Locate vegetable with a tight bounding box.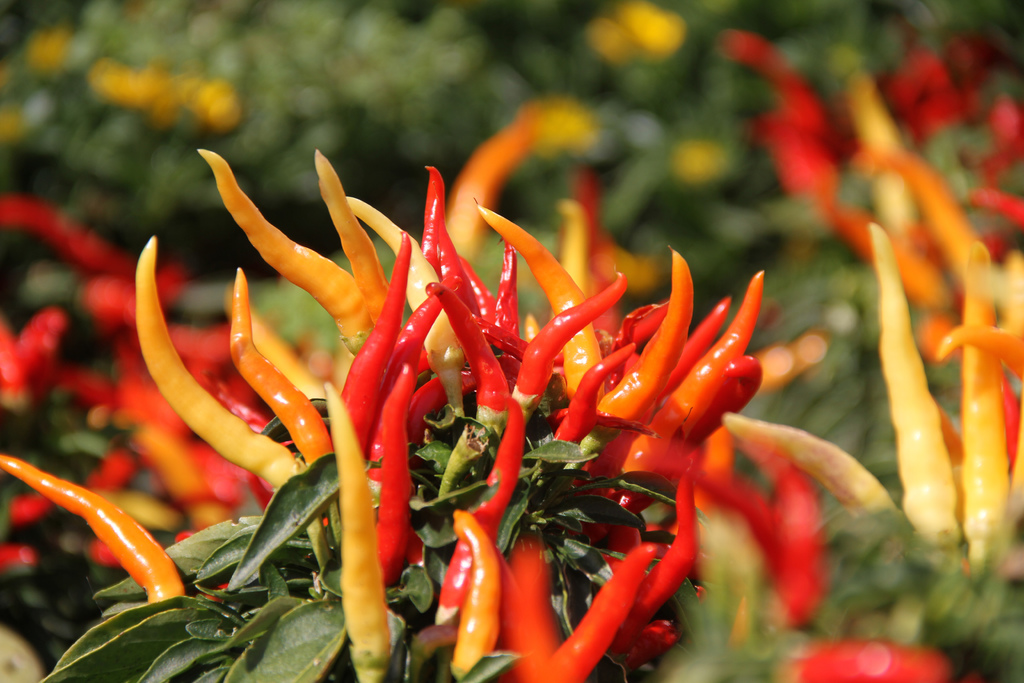
BBox(11, 447, 196, 609).
